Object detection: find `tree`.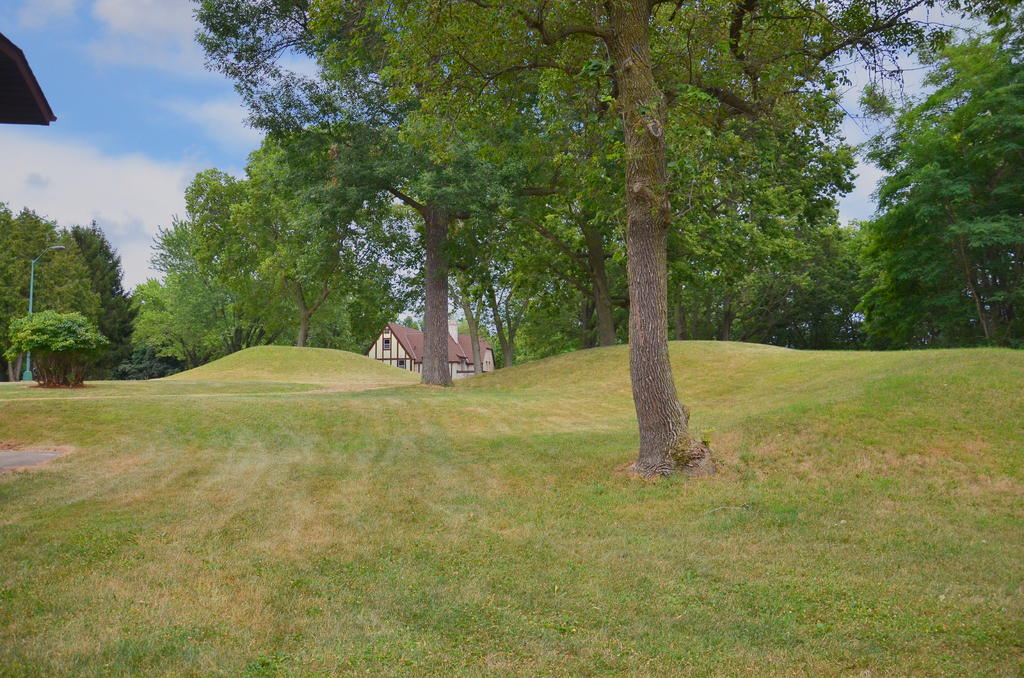
x1=671, y1=270, x2=685, y2=343.
